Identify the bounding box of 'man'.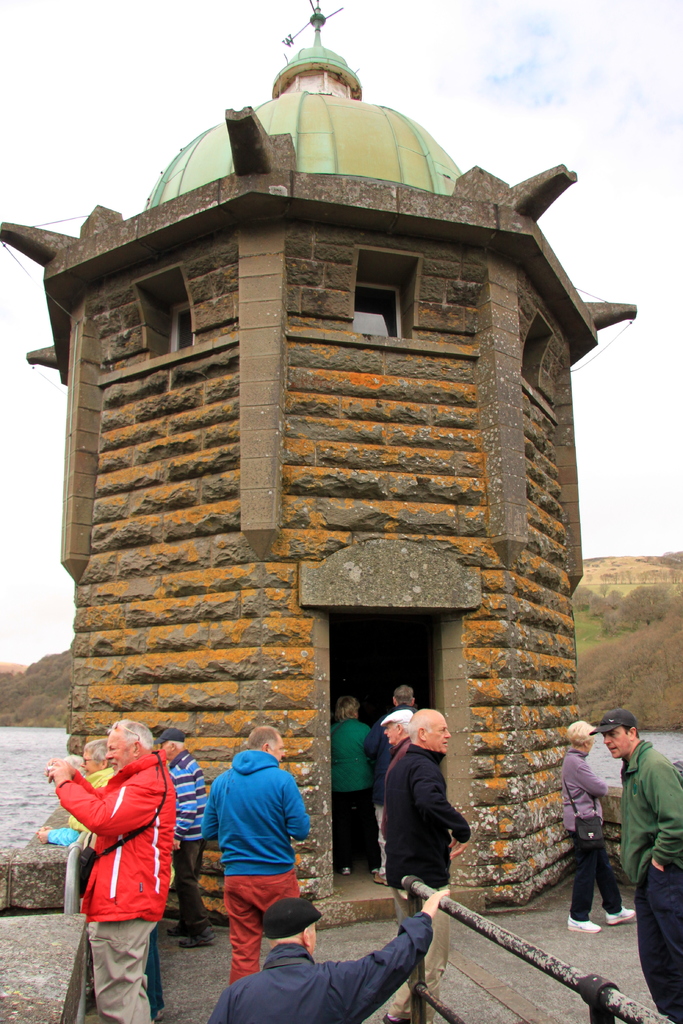
x1=555, y1=717, x2=636, y2=932.
